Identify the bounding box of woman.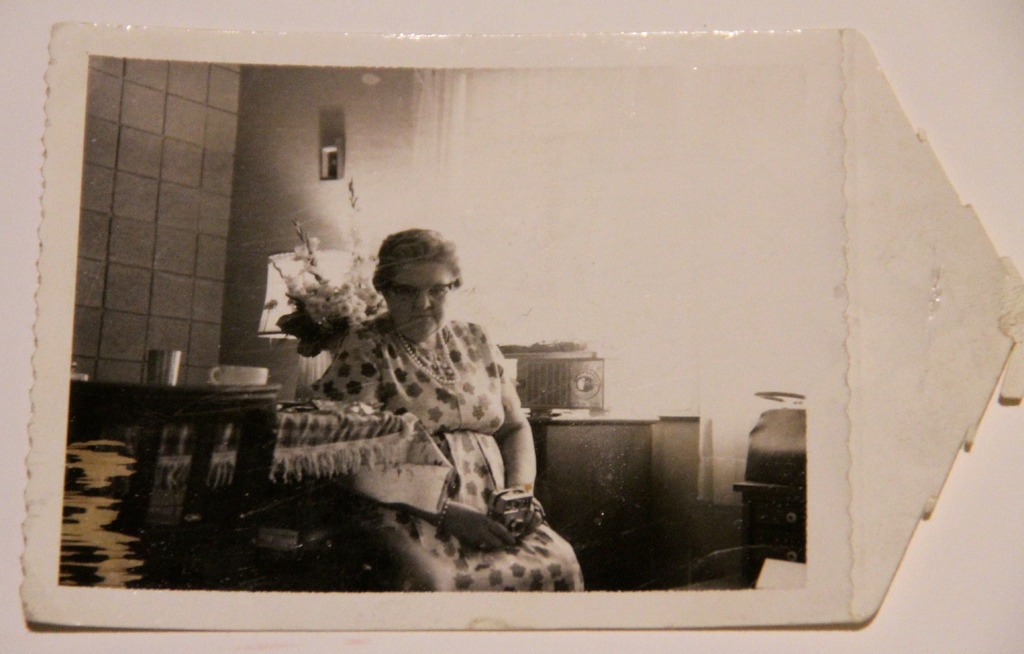
(left=305, top=227, right=582, bottom=594).
